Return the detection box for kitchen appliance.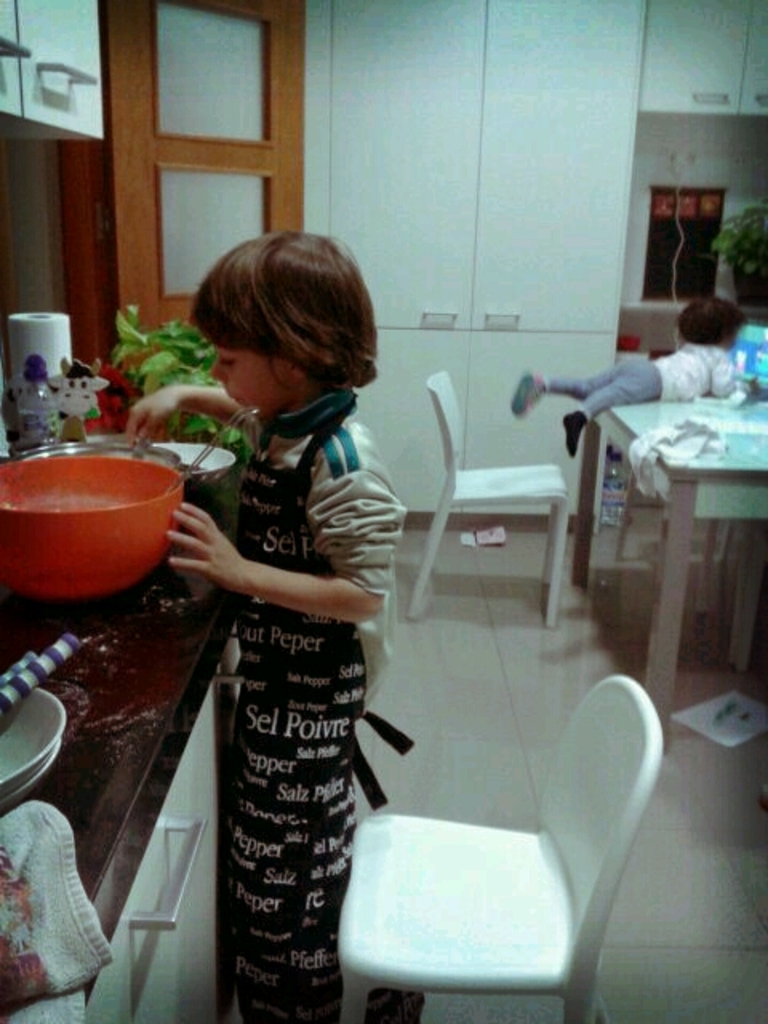
{"x1": 8, "y1": 370, "x2": 110, "y2": 445}.
